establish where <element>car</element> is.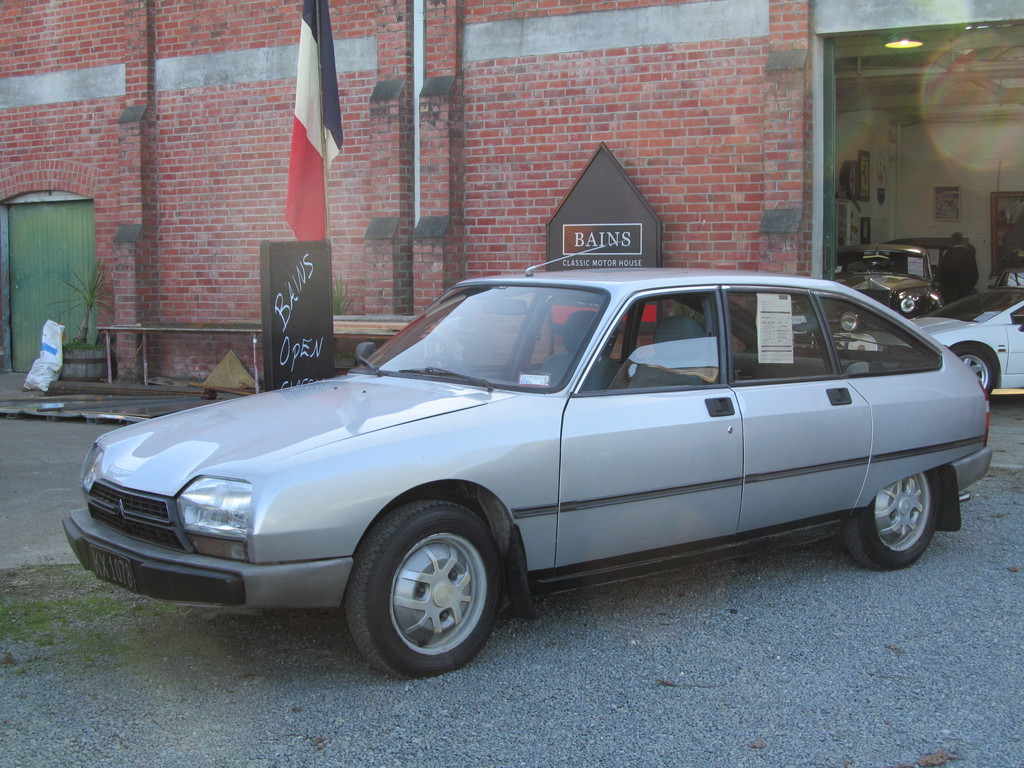
Established at detection(885, 236, 970, 275).
